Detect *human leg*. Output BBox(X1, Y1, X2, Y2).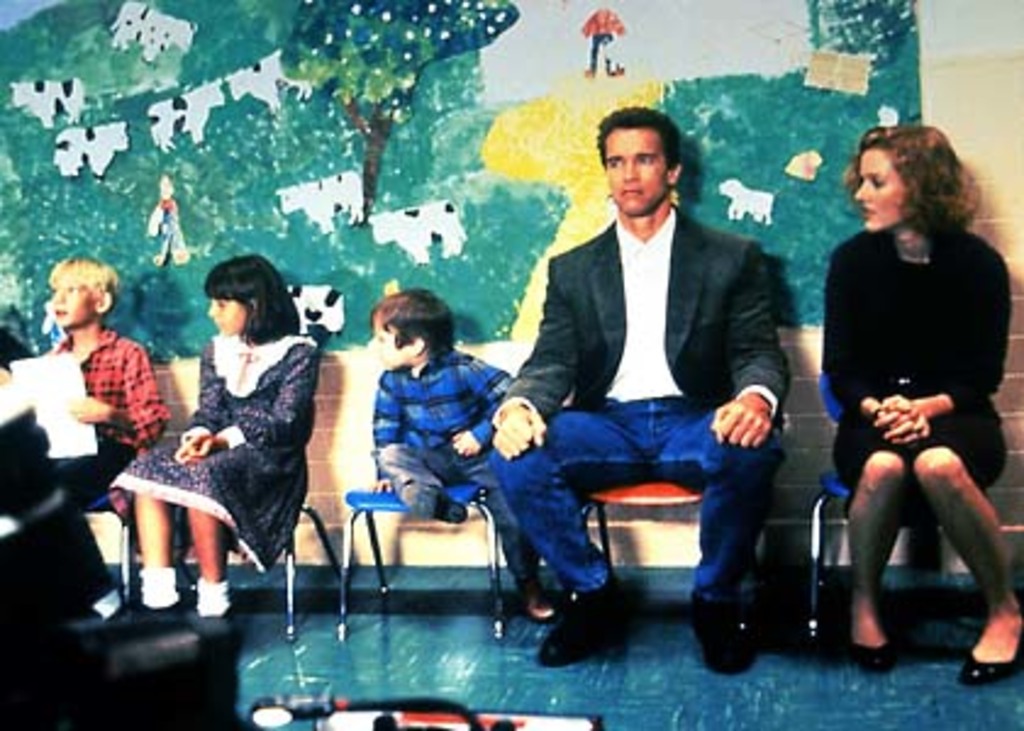
BBox(836, 439, 892, 668).
